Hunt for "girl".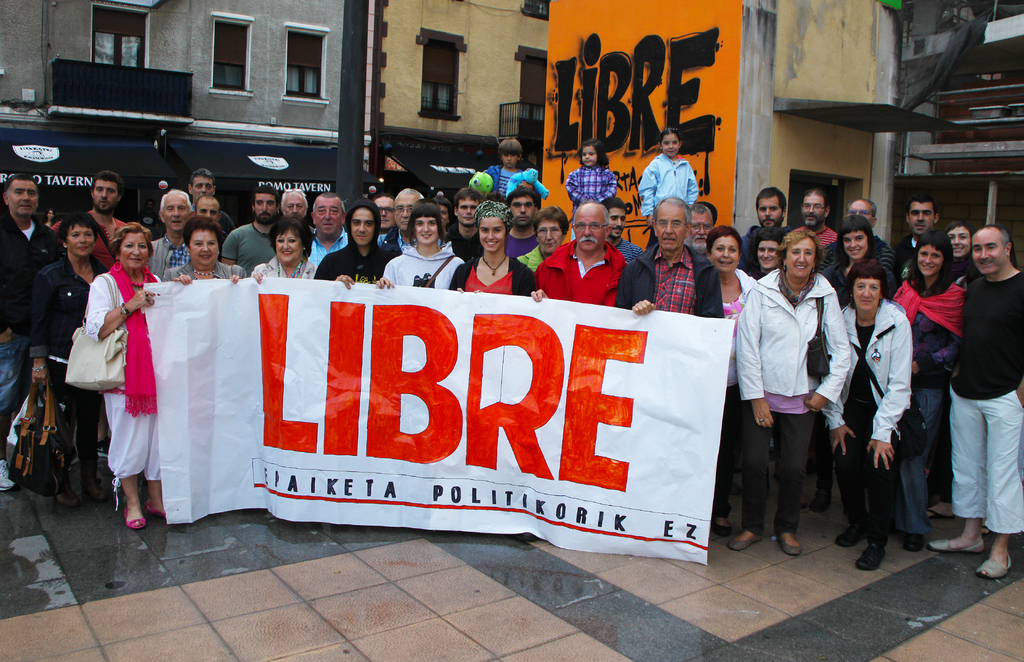
Hunted down at [561, 136, 621, 220].
